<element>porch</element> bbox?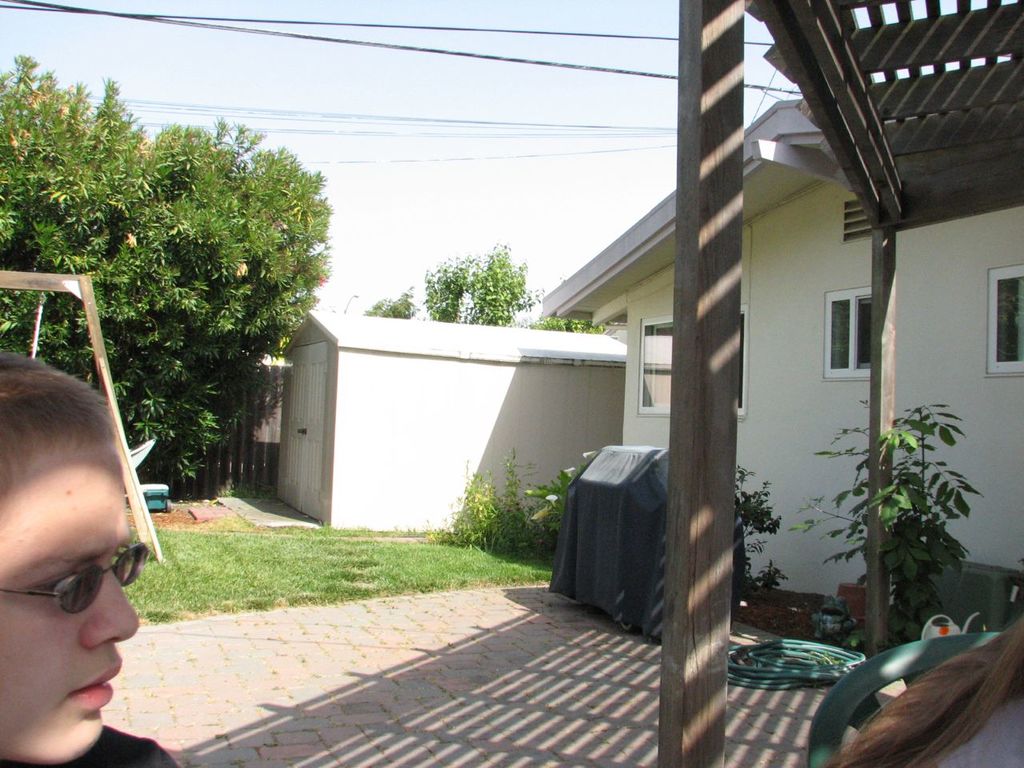
[656, 470, 1023, 767]
